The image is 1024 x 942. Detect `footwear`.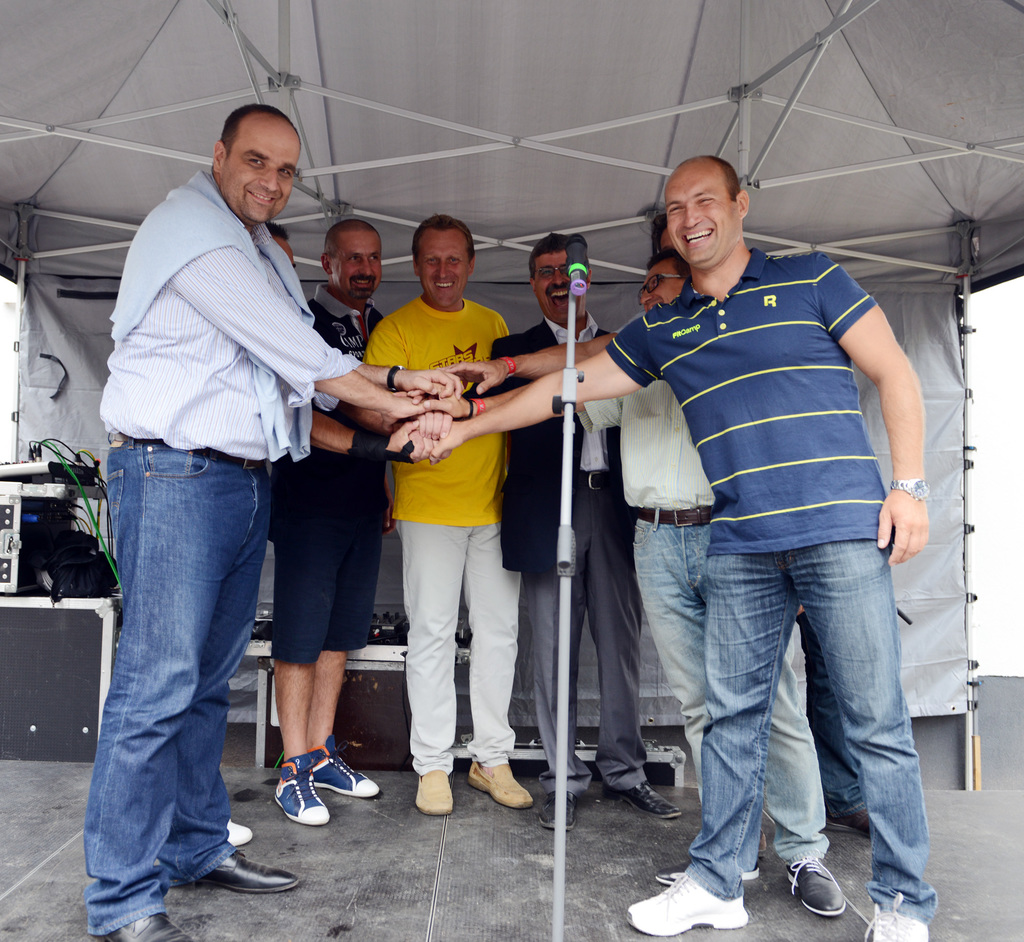
Detection: x1=651 y1=858 x2=762 y2=884.
